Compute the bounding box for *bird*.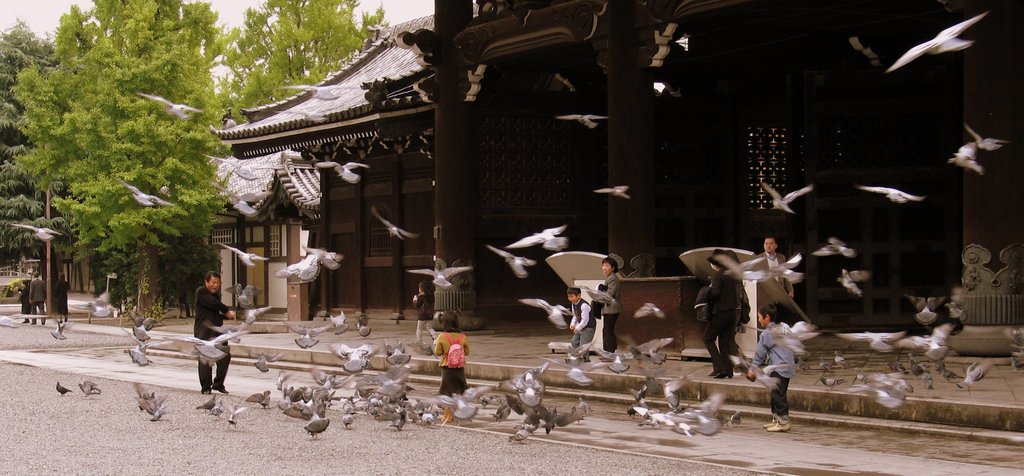
<region>195, 394, 219, 414</region>.
